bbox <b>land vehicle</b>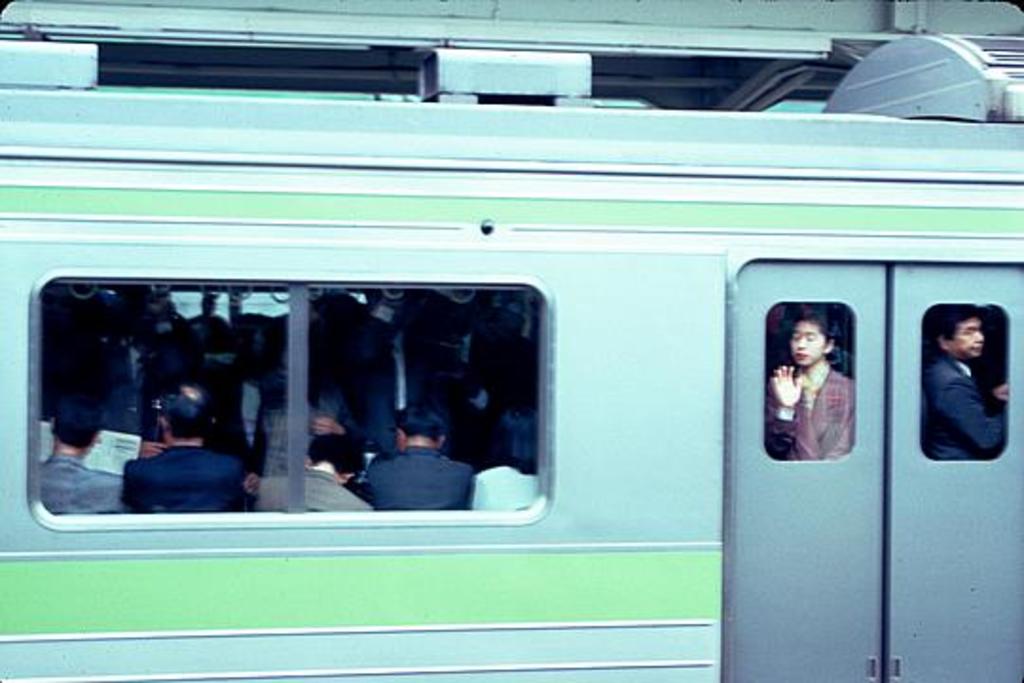
[x1=44, y1=120, x2=988, y2=636]
